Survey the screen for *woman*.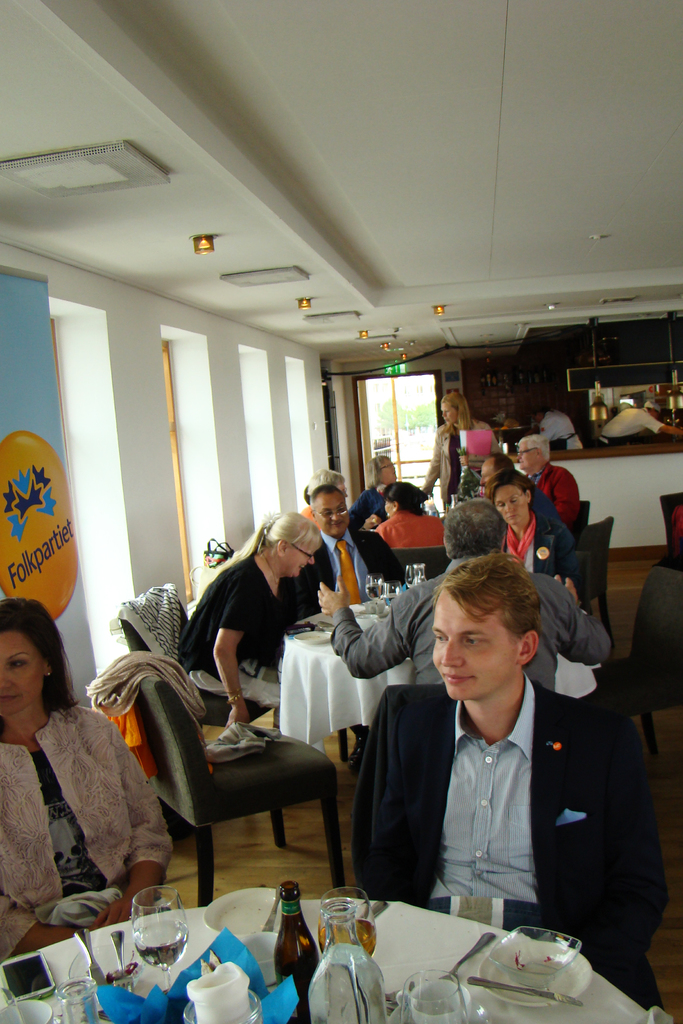
Survey found: (left=498, top=476, right=575, bottom=581).
